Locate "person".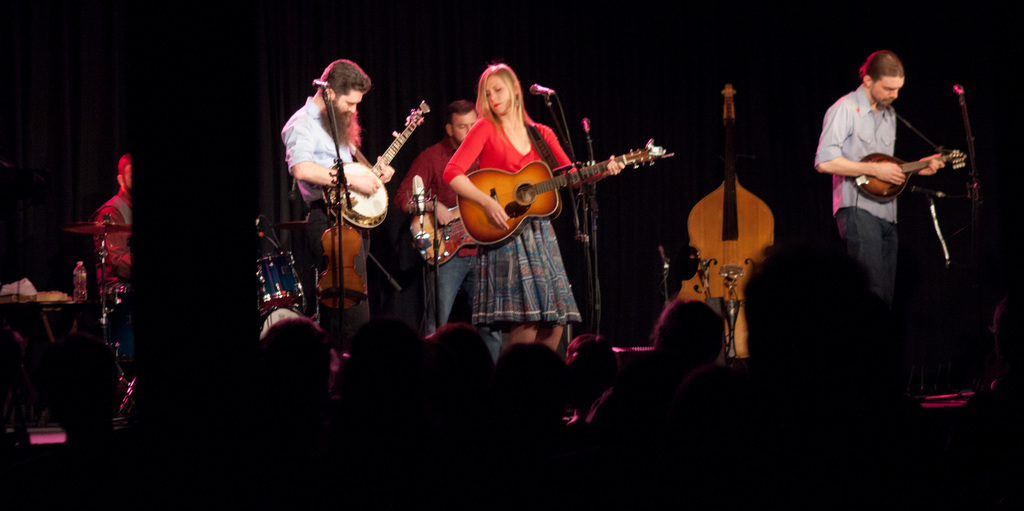
Bounding box: box=[397, 98, 477, 335].
